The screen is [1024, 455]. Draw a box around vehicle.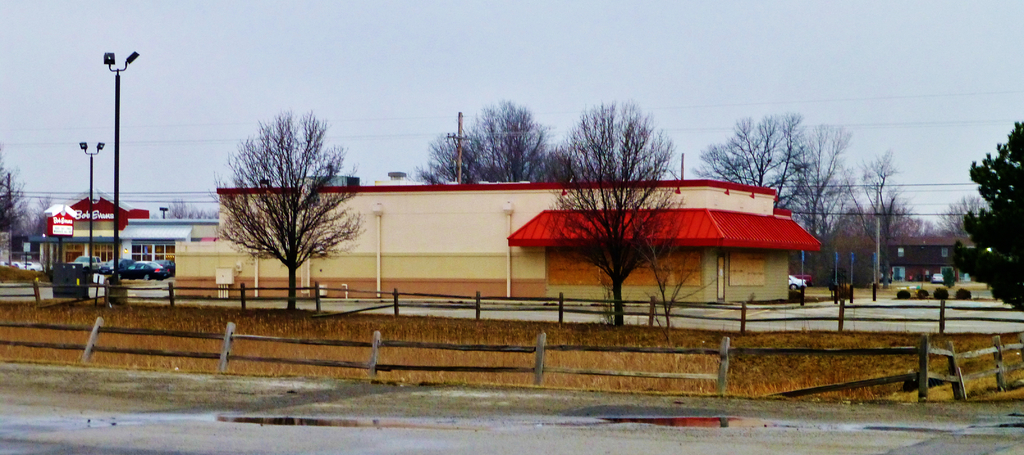
[left=934, top=271, right=948, bottom=283].
